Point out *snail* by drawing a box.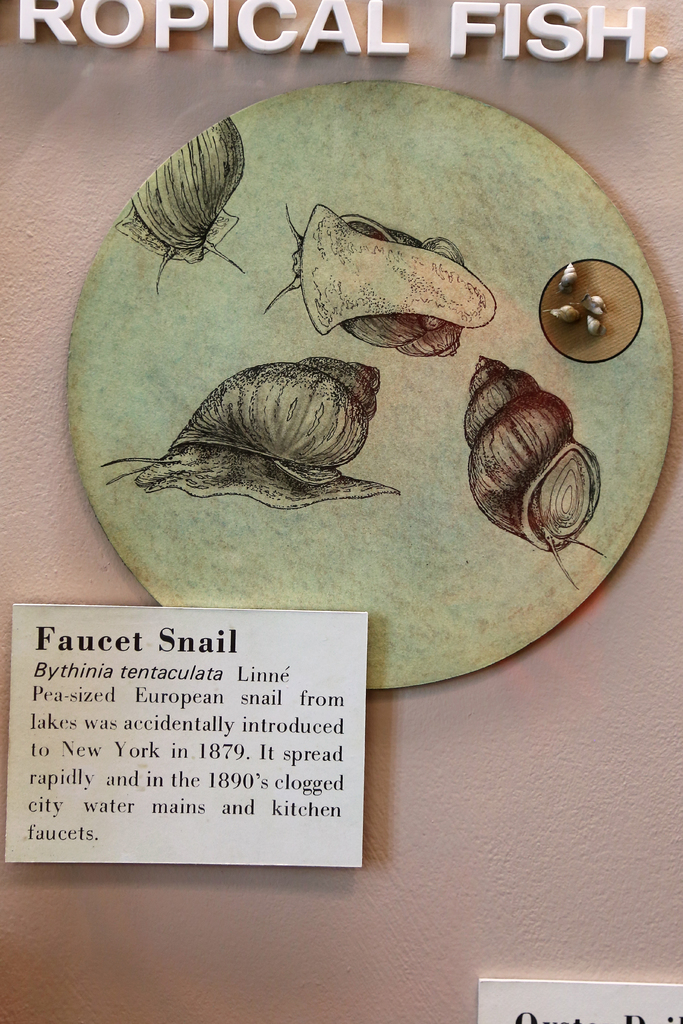
[465, 350, 609, 588].
